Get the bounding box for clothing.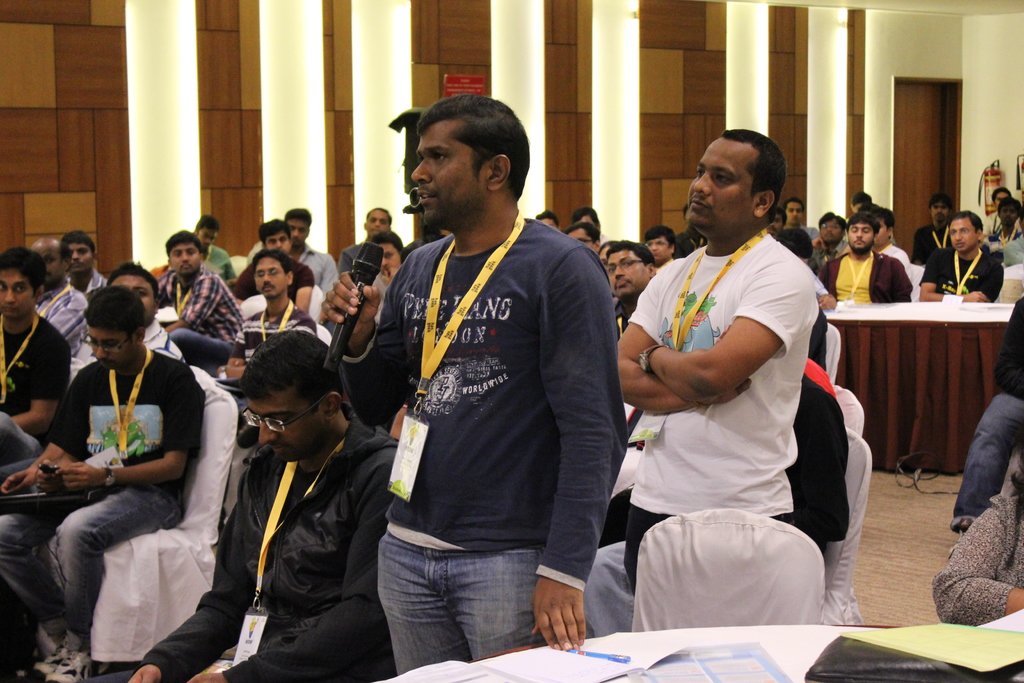
[left=0, top=313, right=81, bottom=484].
